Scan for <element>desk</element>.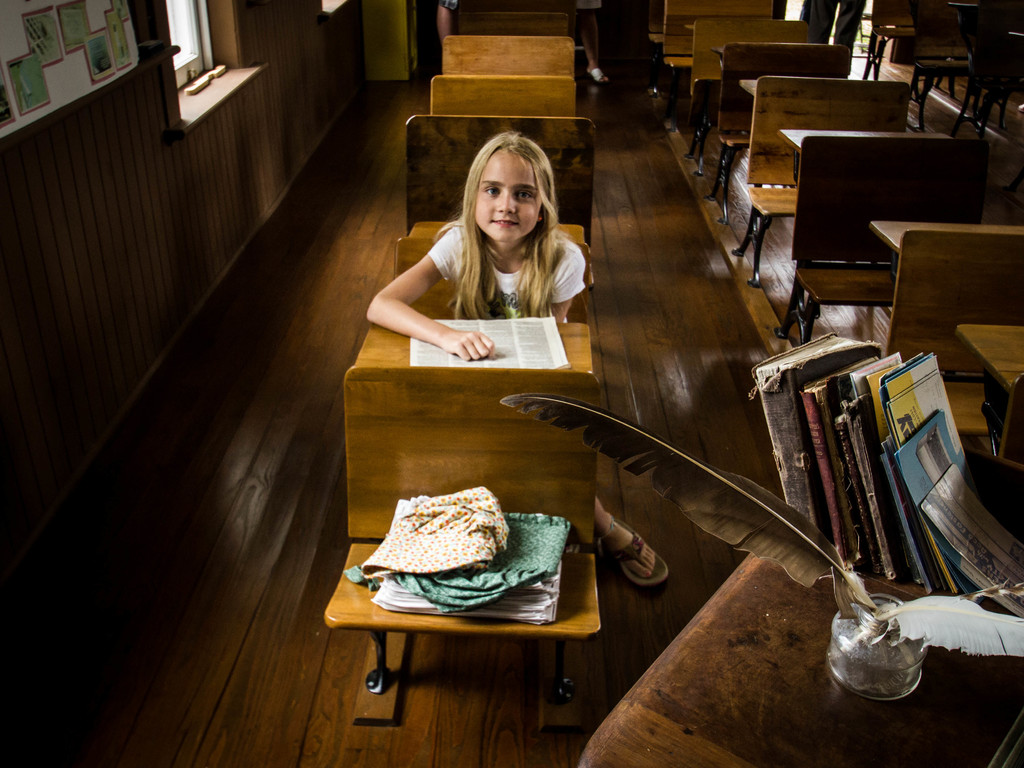
Scan result: select_region(866, 220, 1023, 259).
